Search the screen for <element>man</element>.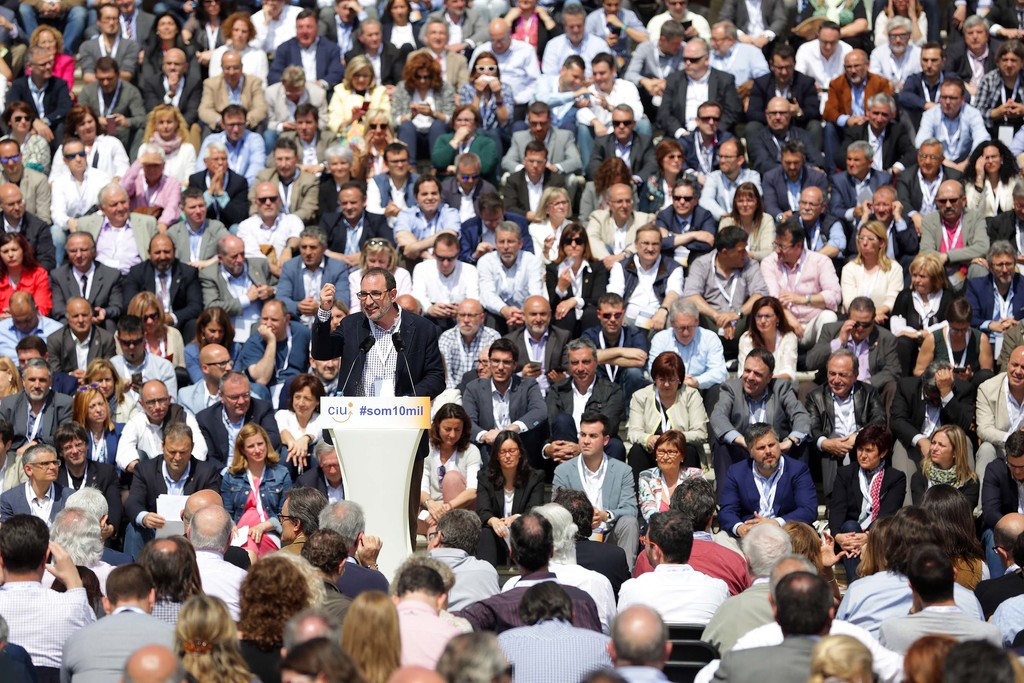
Found at (82, 4, 143, 85).
